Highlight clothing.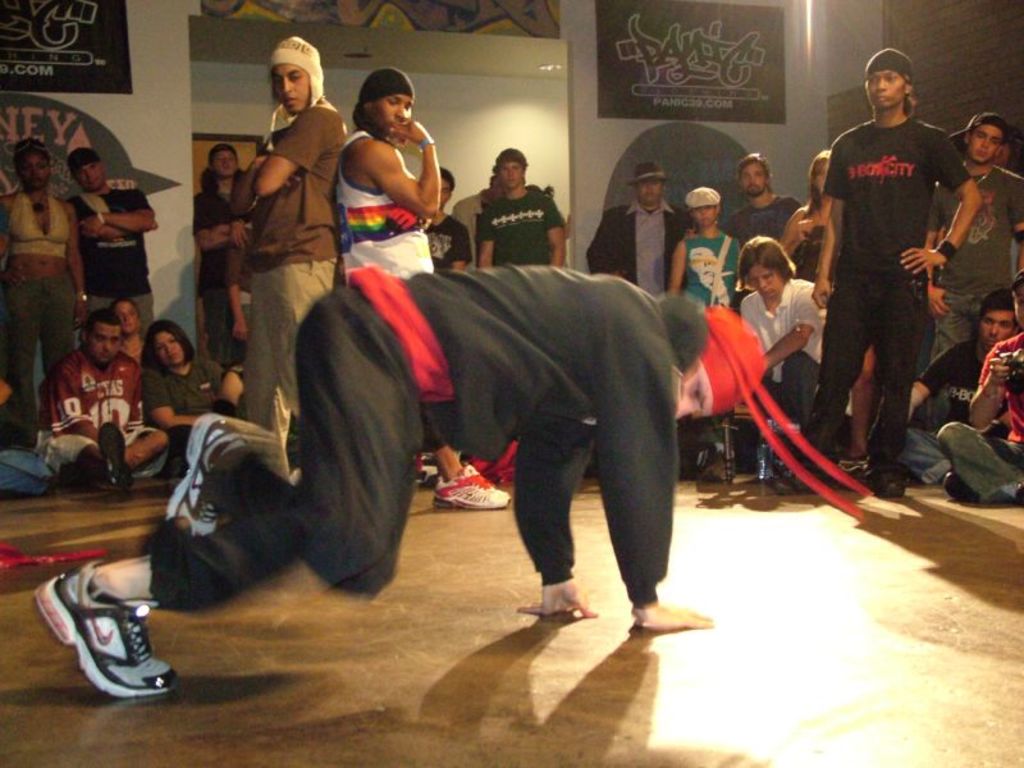
Highlighted region: <box>726,196,820,250</box>.
